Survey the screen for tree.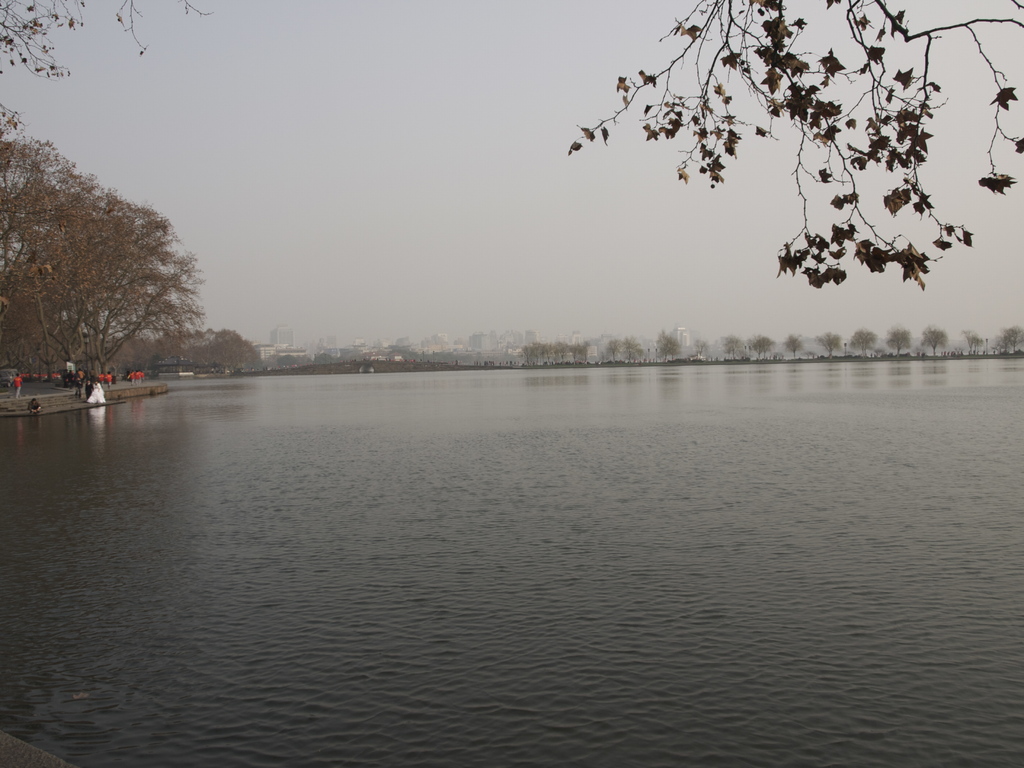
Survey found: pyautogui.locateOnScreen(816, 330, 844, 360).
